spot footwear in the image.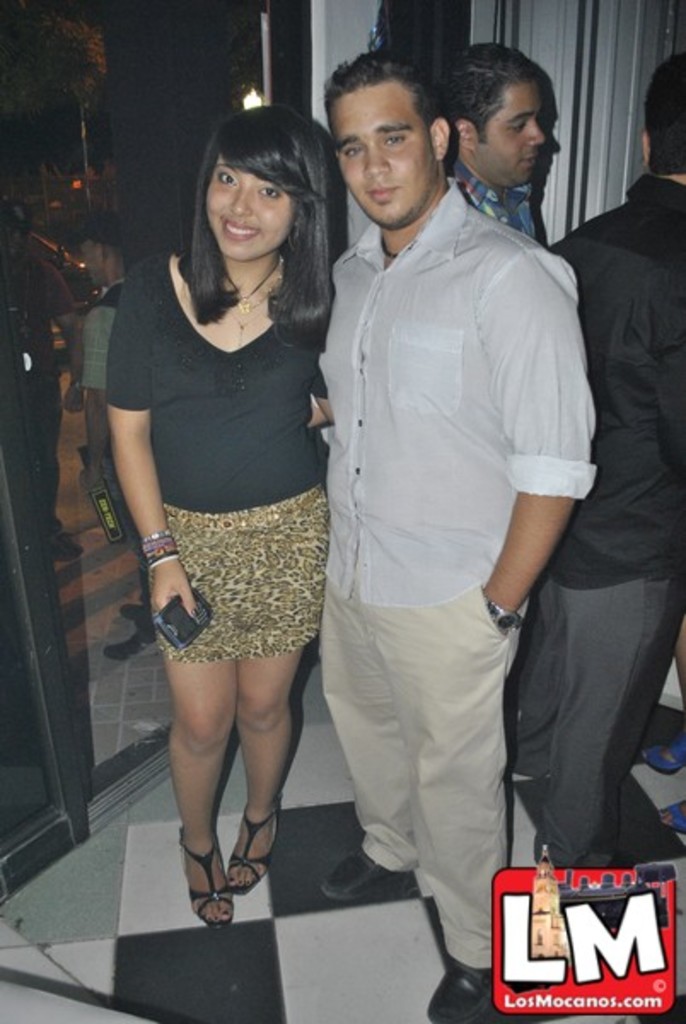
footwear found at x1=171, y1=840, x2=258, y2=916.
